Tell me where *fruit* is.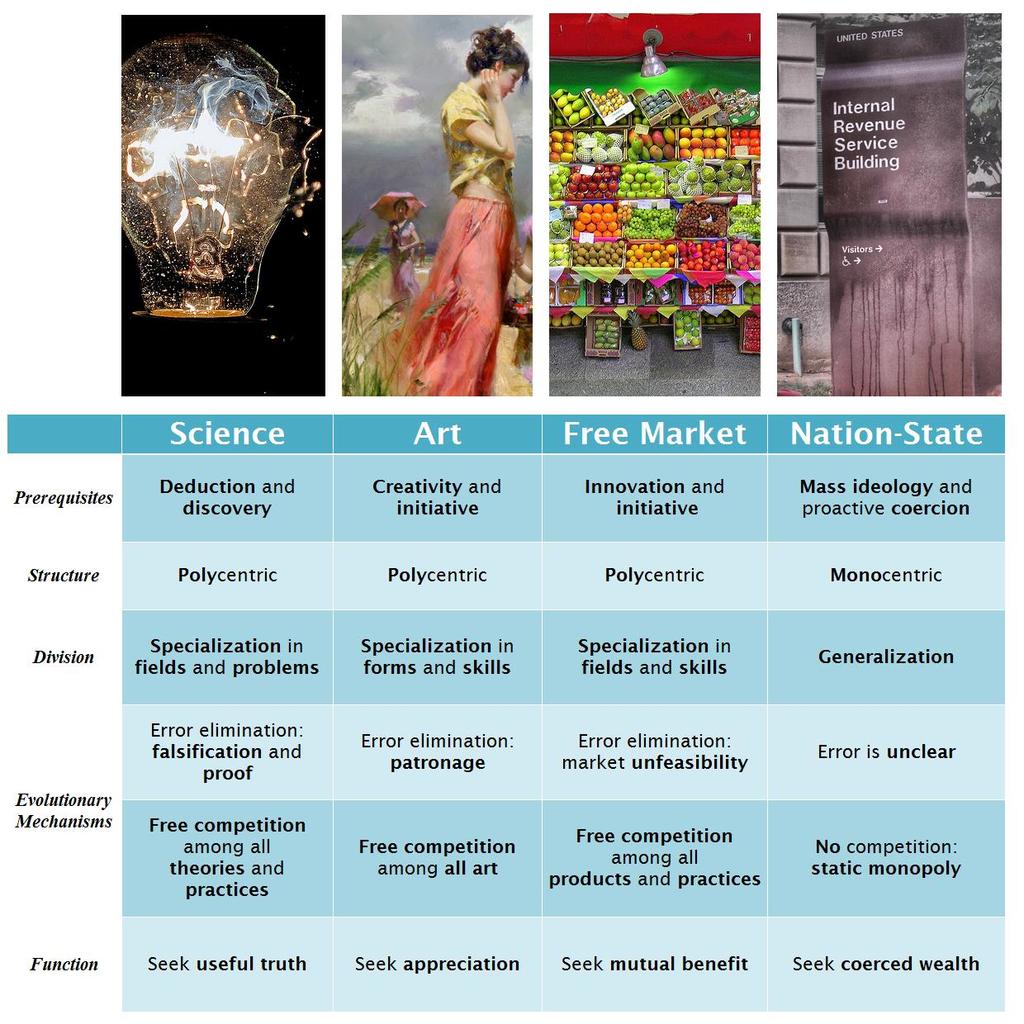
*fruit* is at box=[550, 83, 758, 124].
